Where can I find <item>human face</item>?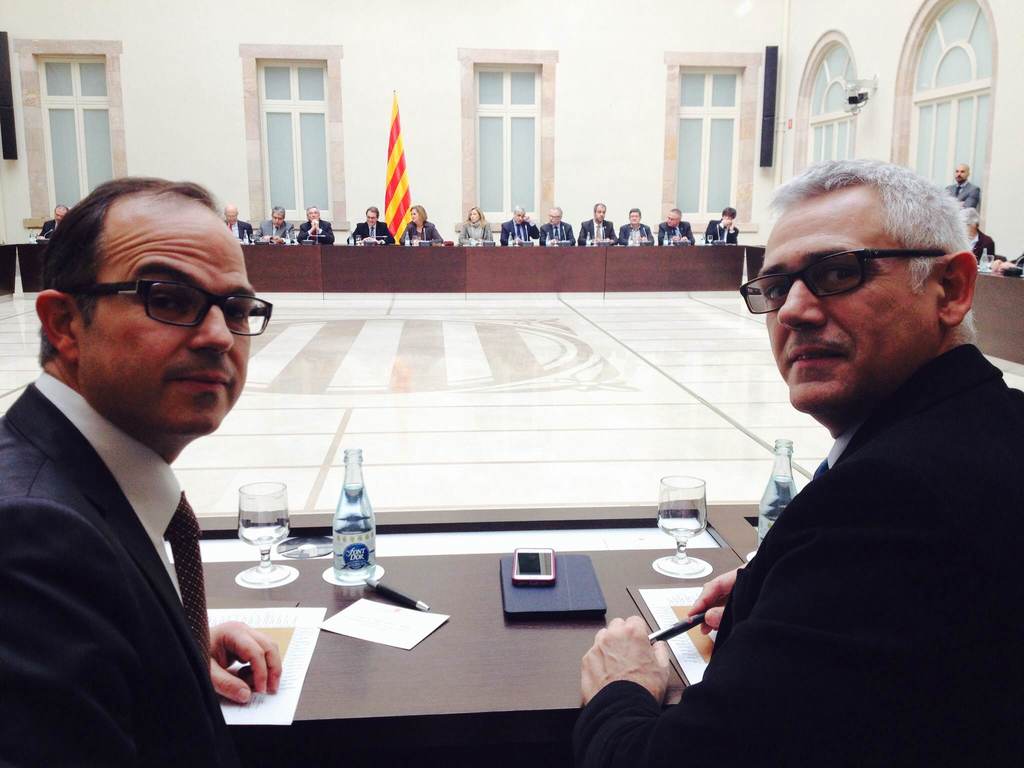
You can find it at <box>77,208,256,437</box>.
